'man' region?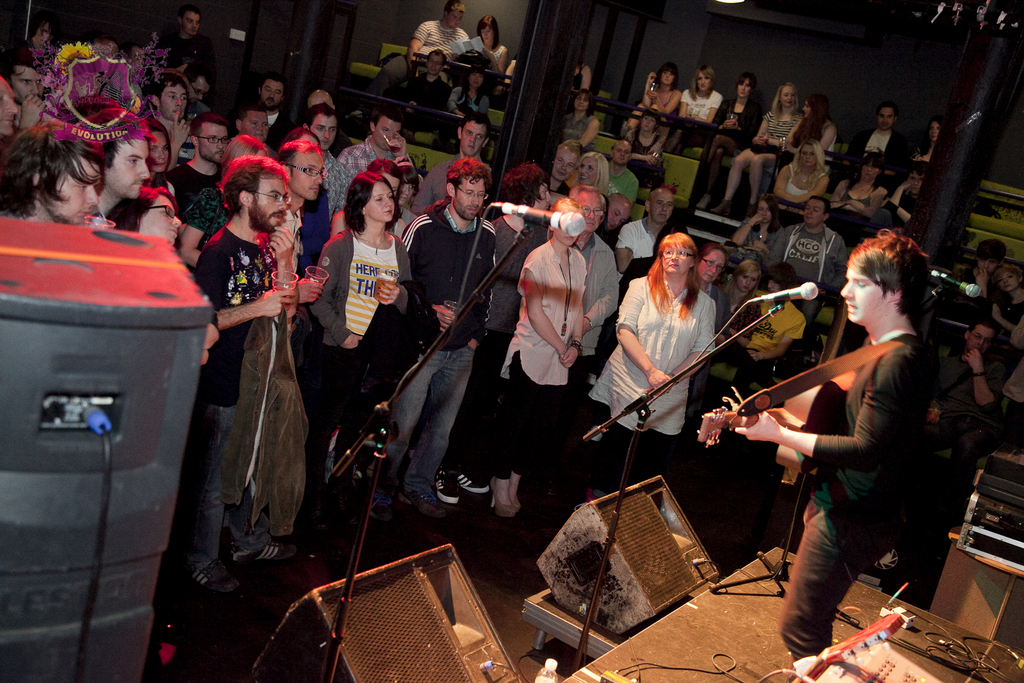
755 231 956 670
